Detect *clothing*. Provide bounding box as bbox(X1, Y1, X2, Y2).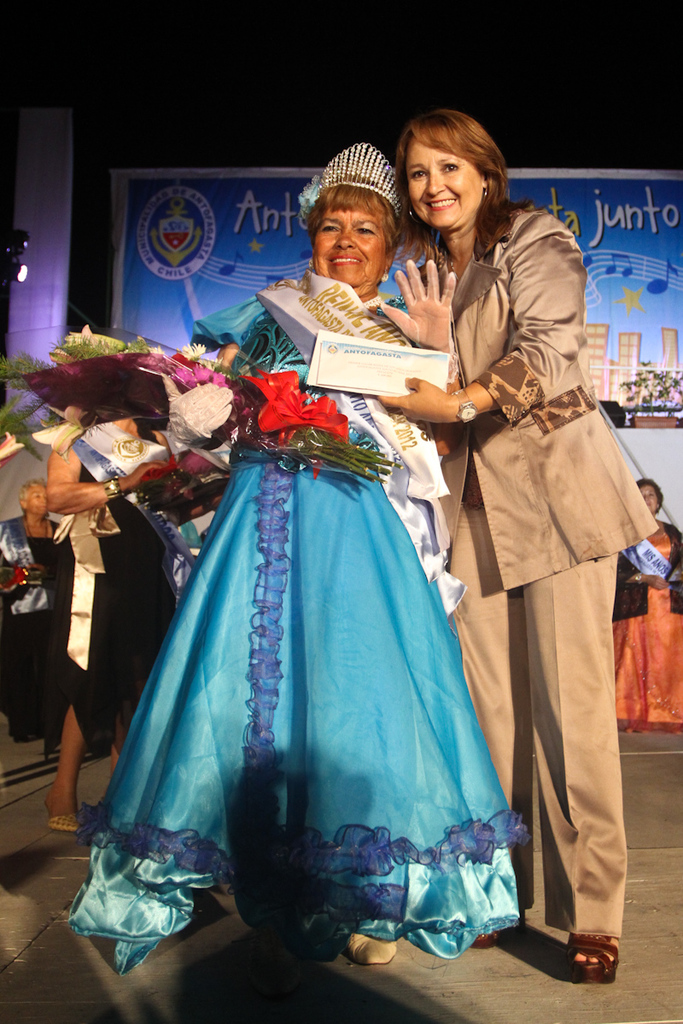
bbox(431, 165, 652, 966).
